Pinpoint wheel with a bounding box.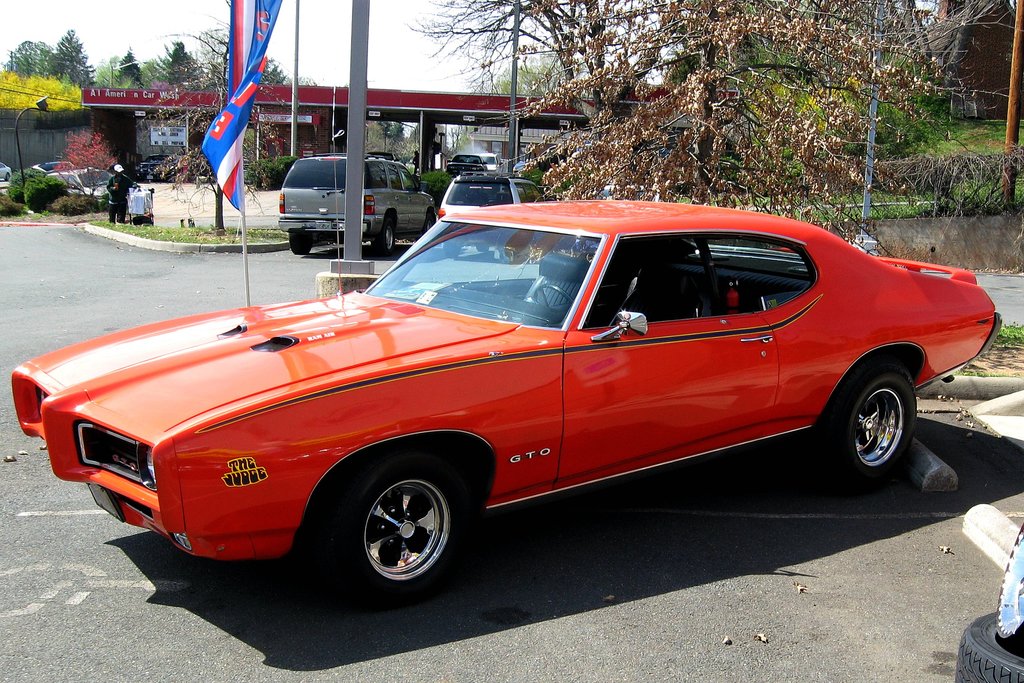
l=424, t=213, r=434, b=238.
